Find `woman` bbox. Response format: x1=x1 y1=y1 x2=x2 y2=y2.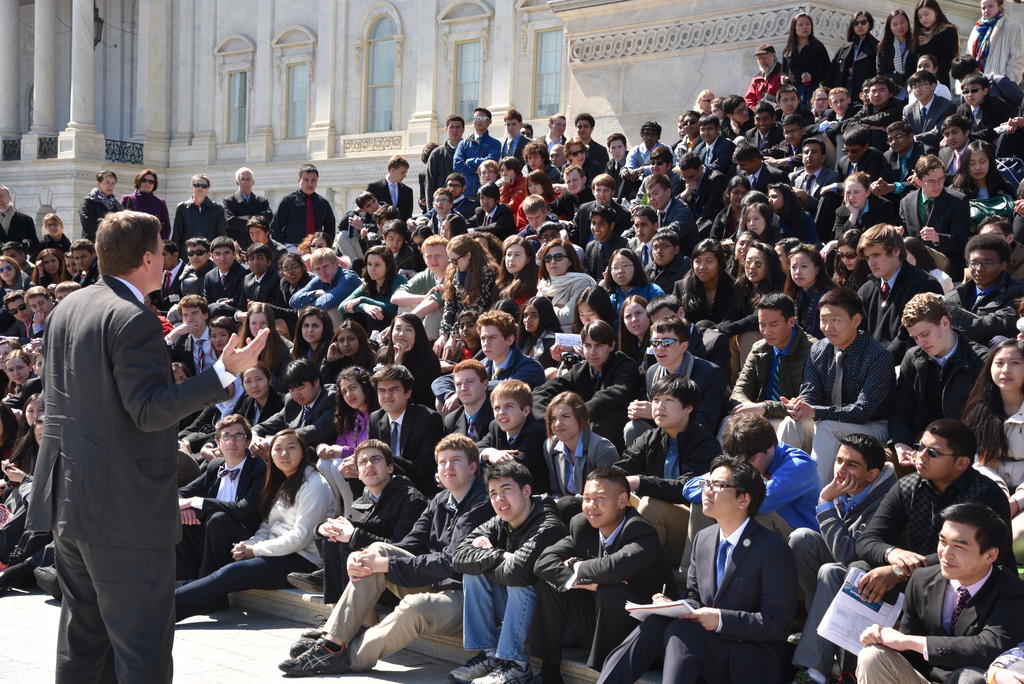
x1=836 y1=175 x2=894 y2=238.
